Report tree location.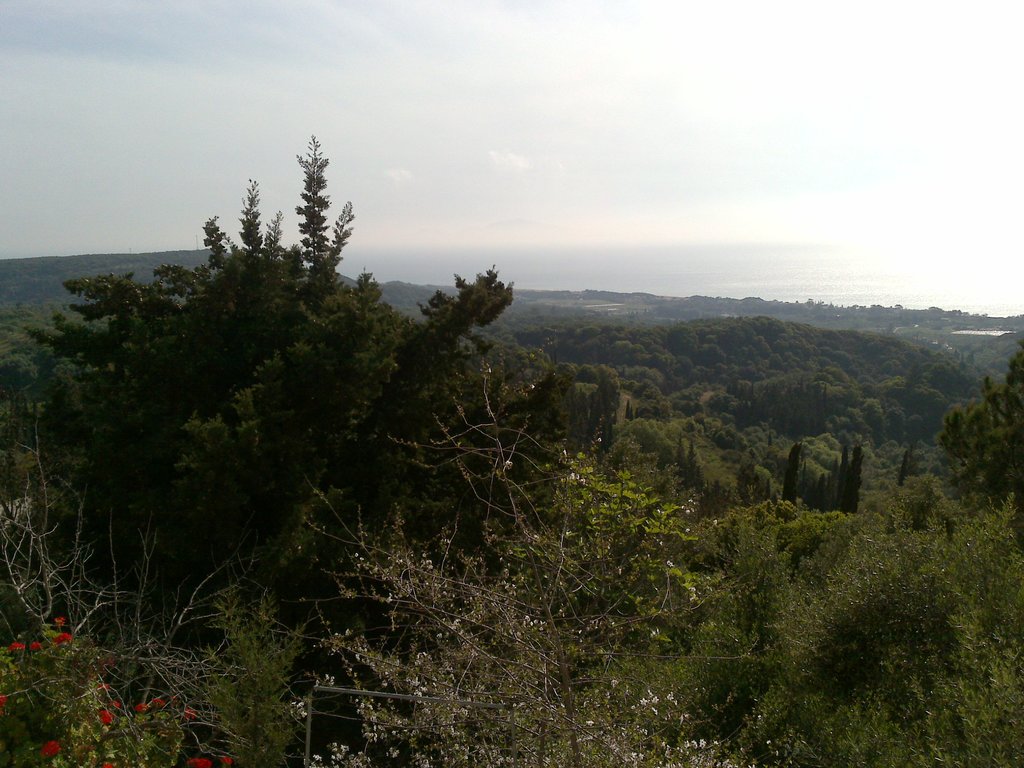
Report: <bbox>587, 394, 700, 497</bbox>.
